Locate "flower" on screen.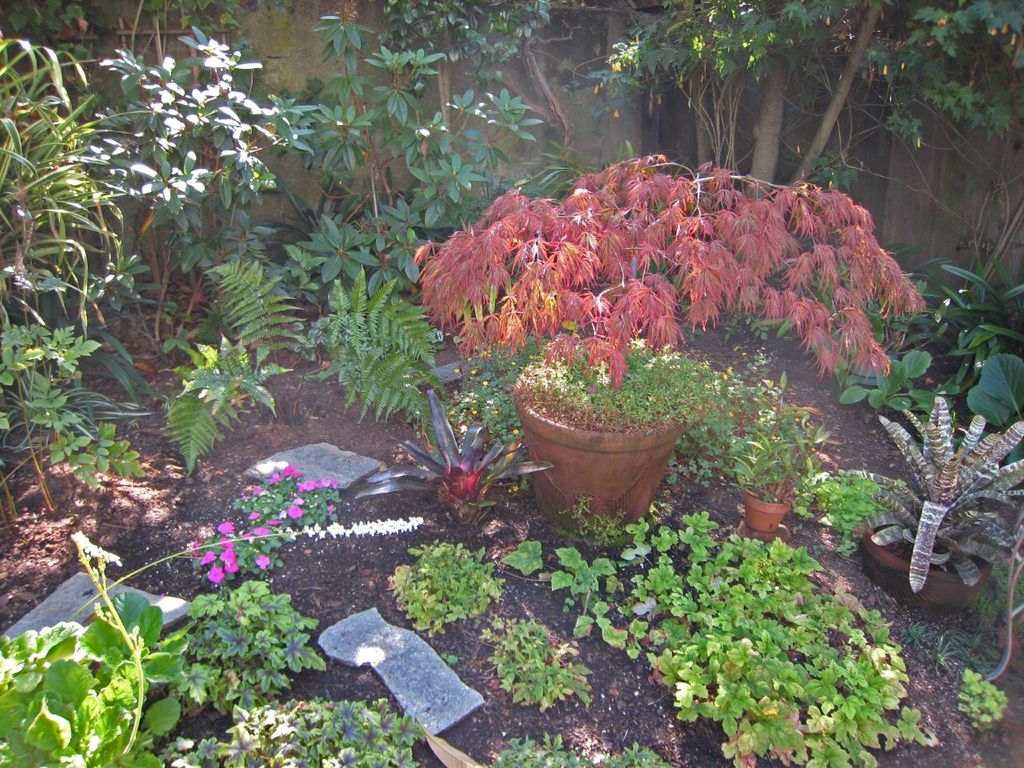
On screen at 208/565/226/588.
